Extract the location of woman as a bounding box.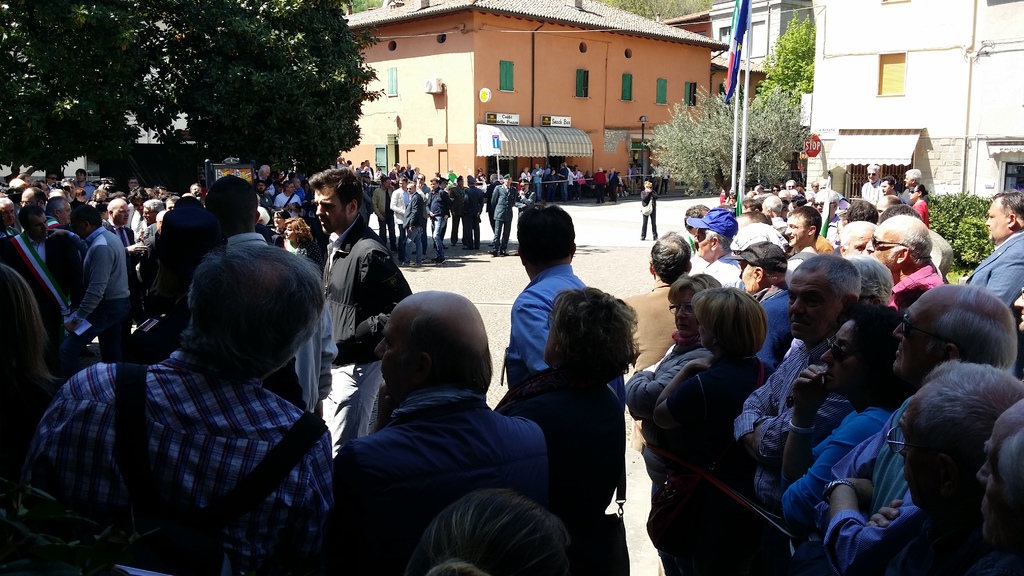
<bbox>651, 280, 777, 575</bbox>.
